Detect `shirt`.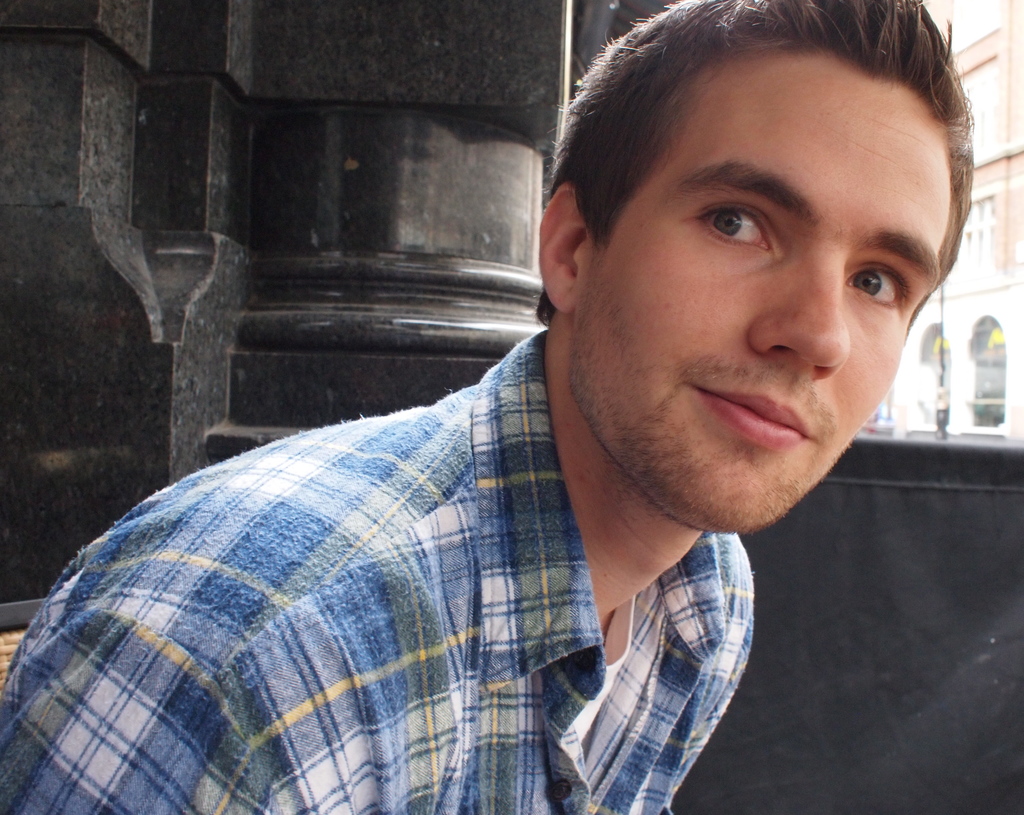
Detected at BBox(0, 331, 755, 814).
